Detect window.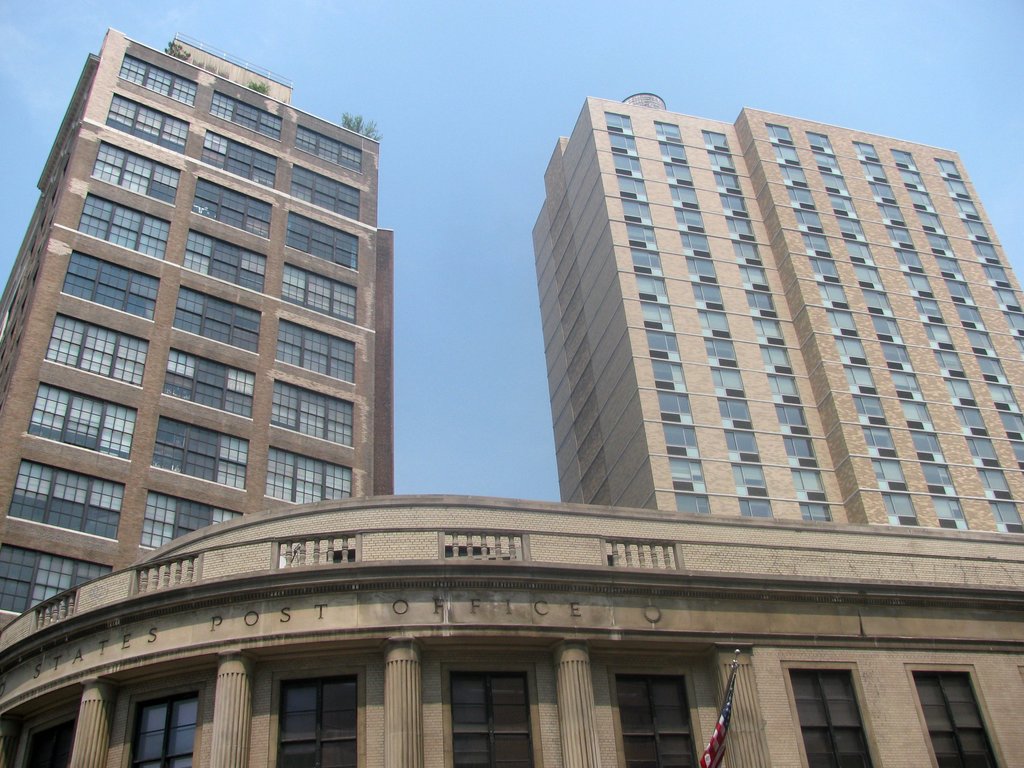
Detected at bbox=[952, 378, 973, 404].
